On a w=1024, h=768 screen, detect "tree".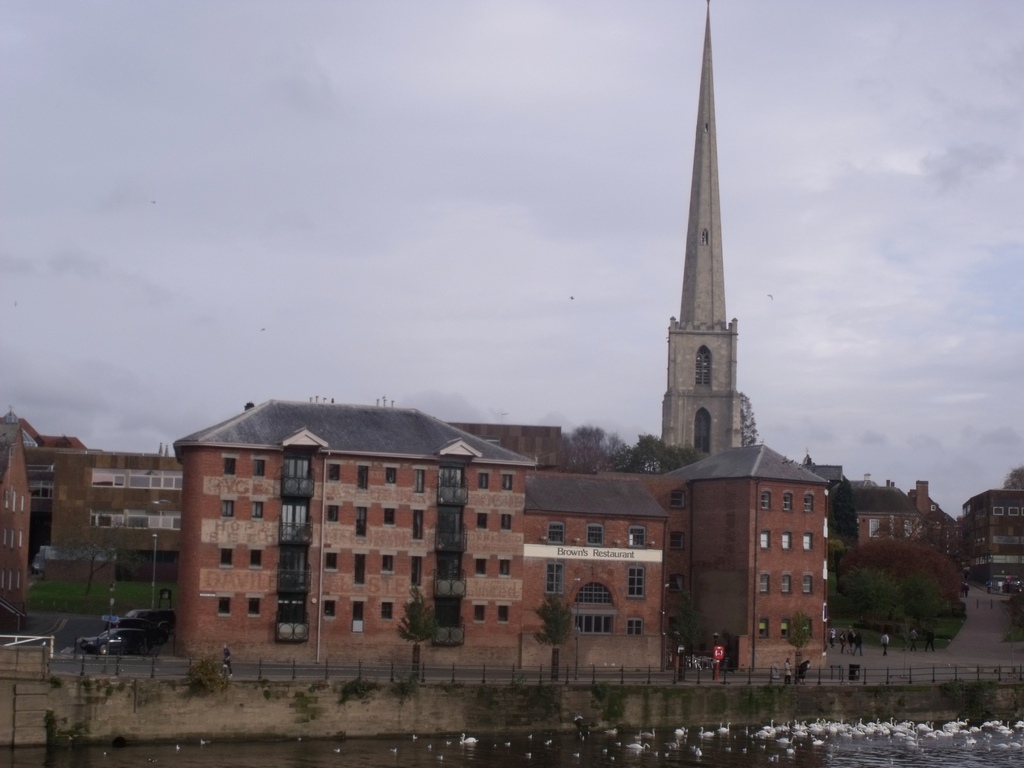
Rect(999, 466, 1023, 492).
